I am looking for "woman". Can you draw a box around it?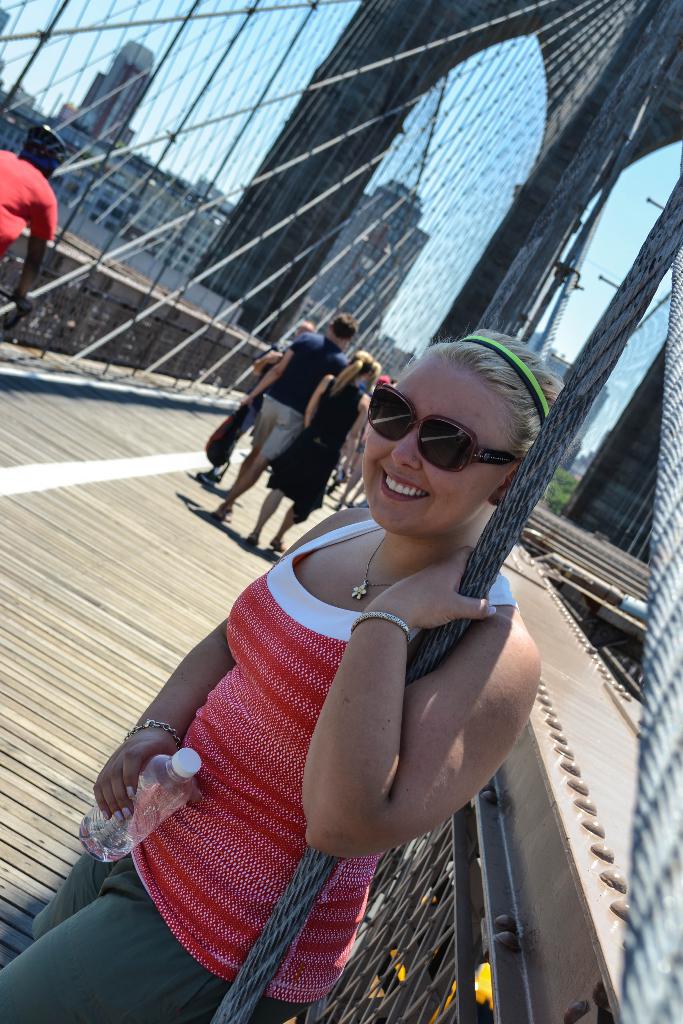
Sure, the bounding box is BBox(115, 284, 548, 989).
